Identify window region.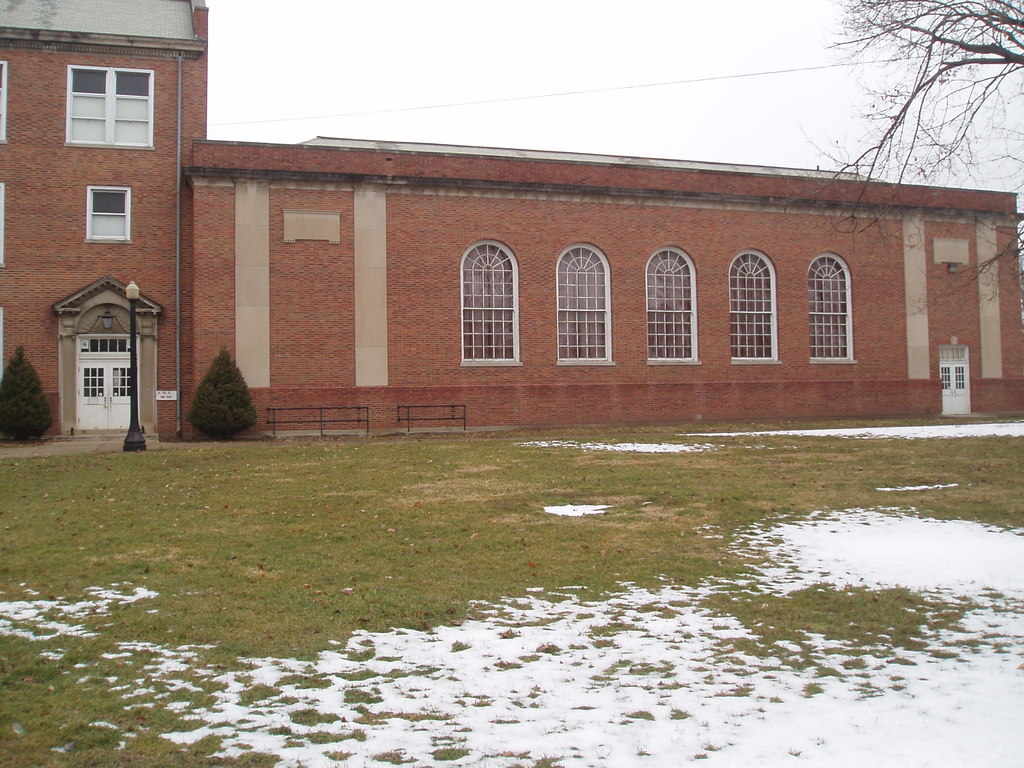
Region: box(556, 249, 613, 363).
